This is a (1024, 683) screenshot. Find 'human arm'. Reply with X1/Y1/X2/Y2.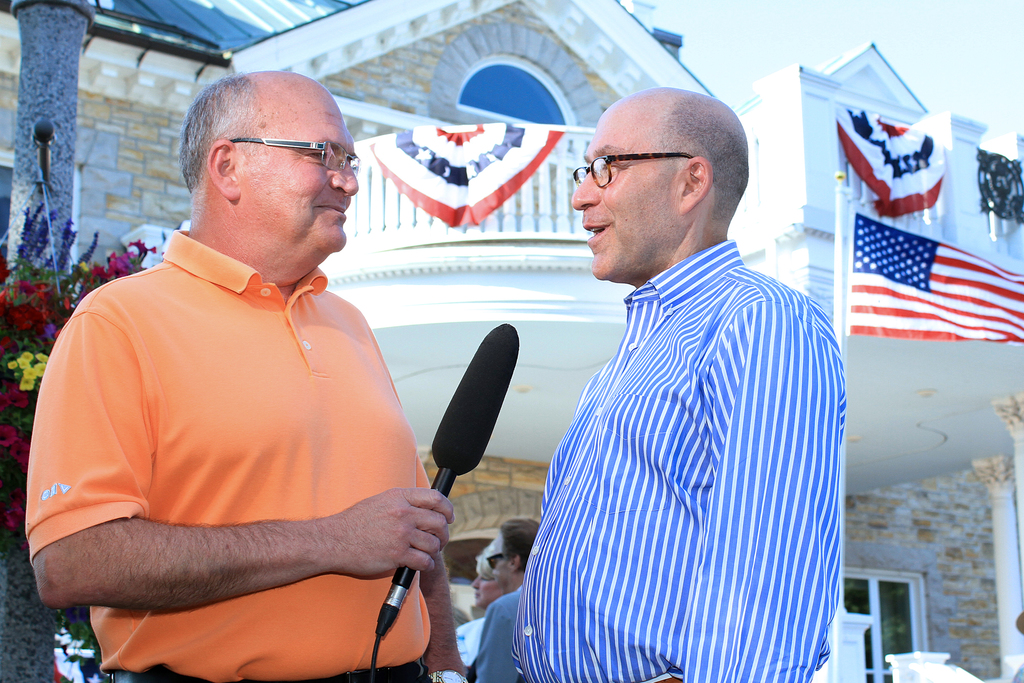
680/299/852/682.
